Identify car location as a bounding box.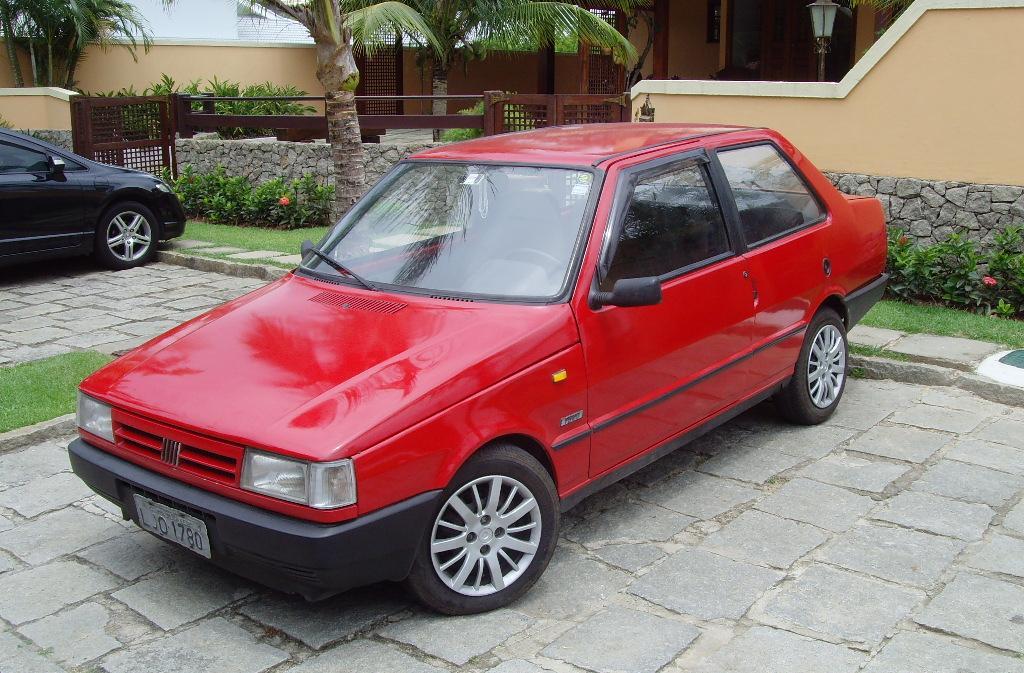
(left=0, top=128, right=184, bottom=268).
